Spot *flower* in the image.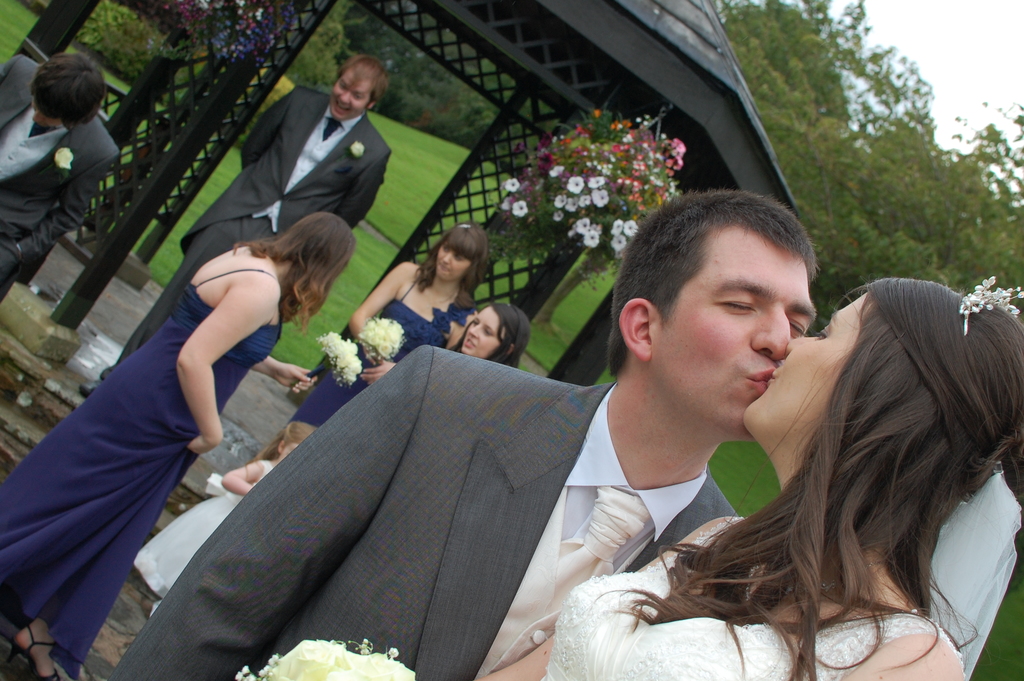
*flower* found at bbox=[622, 219, 637, 233].
